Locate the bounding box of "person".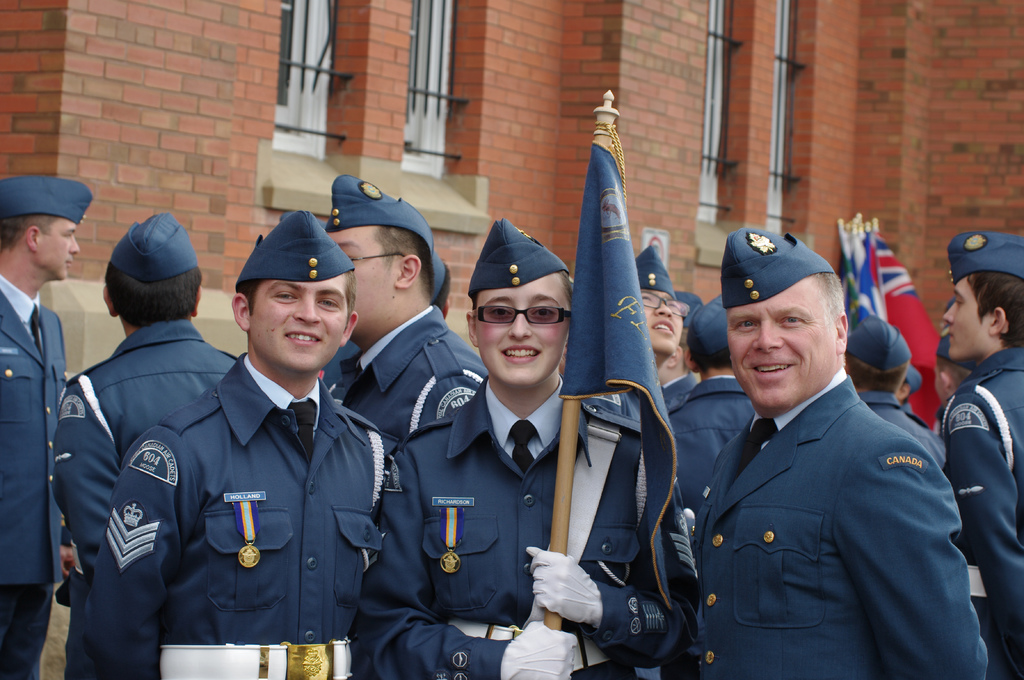
Bounding box: {"x1": 665, "y1": 292, "x2": 754, "y2": 515}.
